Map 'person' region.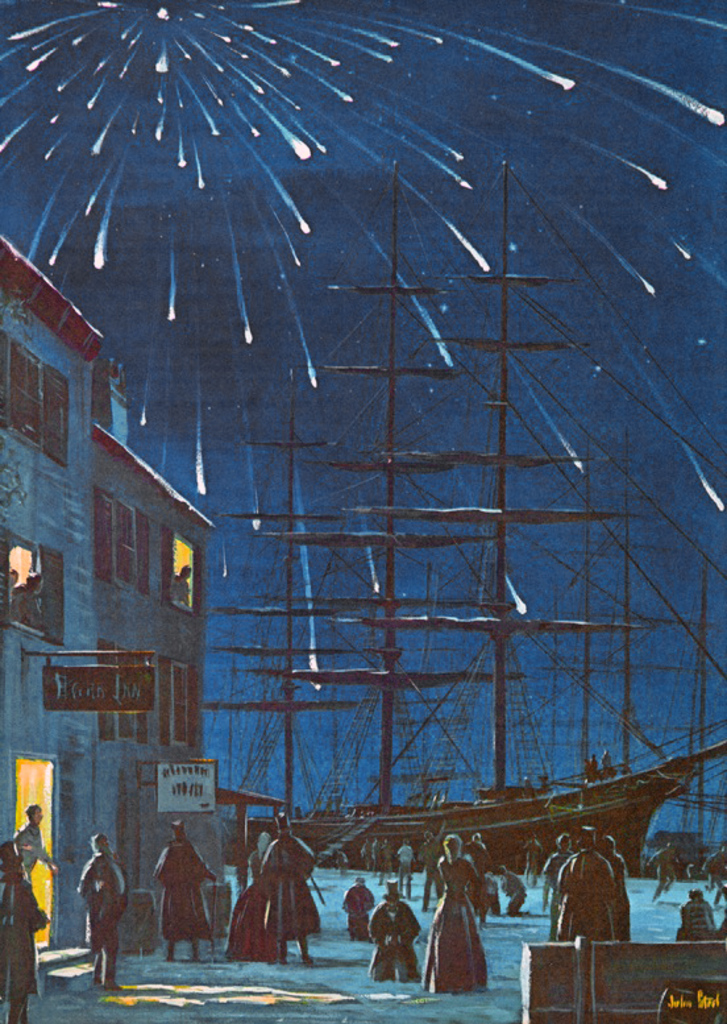
Mapped to <box>707,847,726,892</box>.
